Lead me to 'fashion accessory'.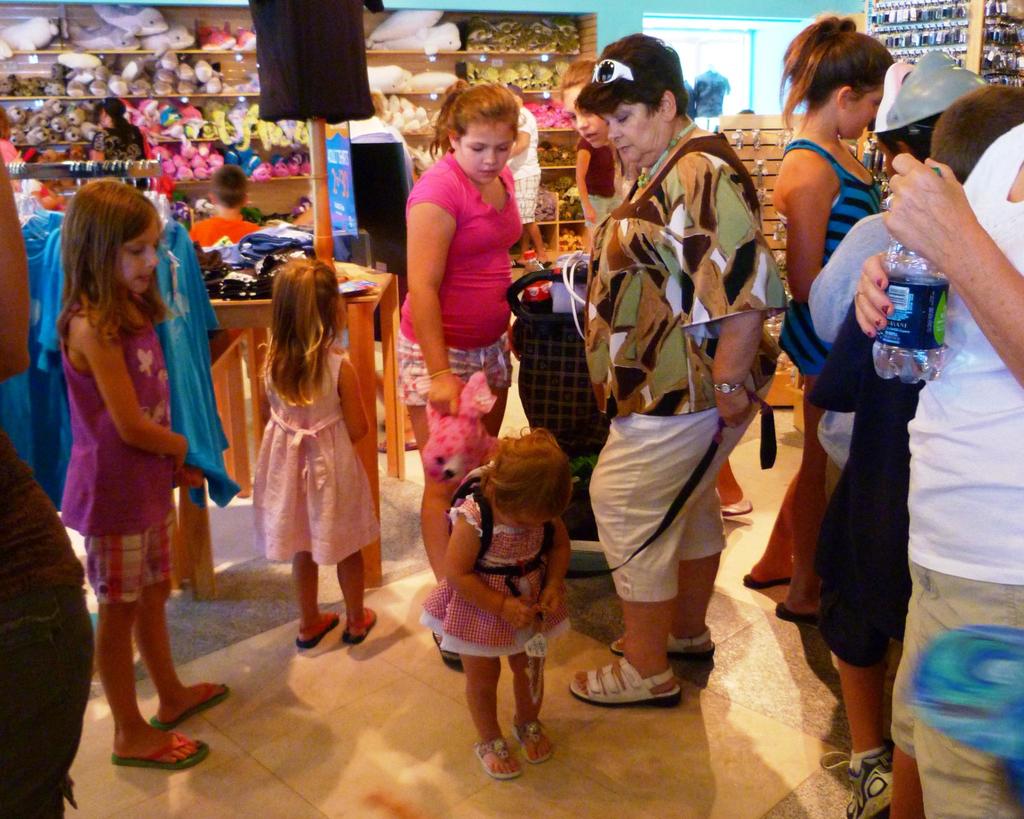
Lead to left=608, top=625, right=716, bottom=661.
